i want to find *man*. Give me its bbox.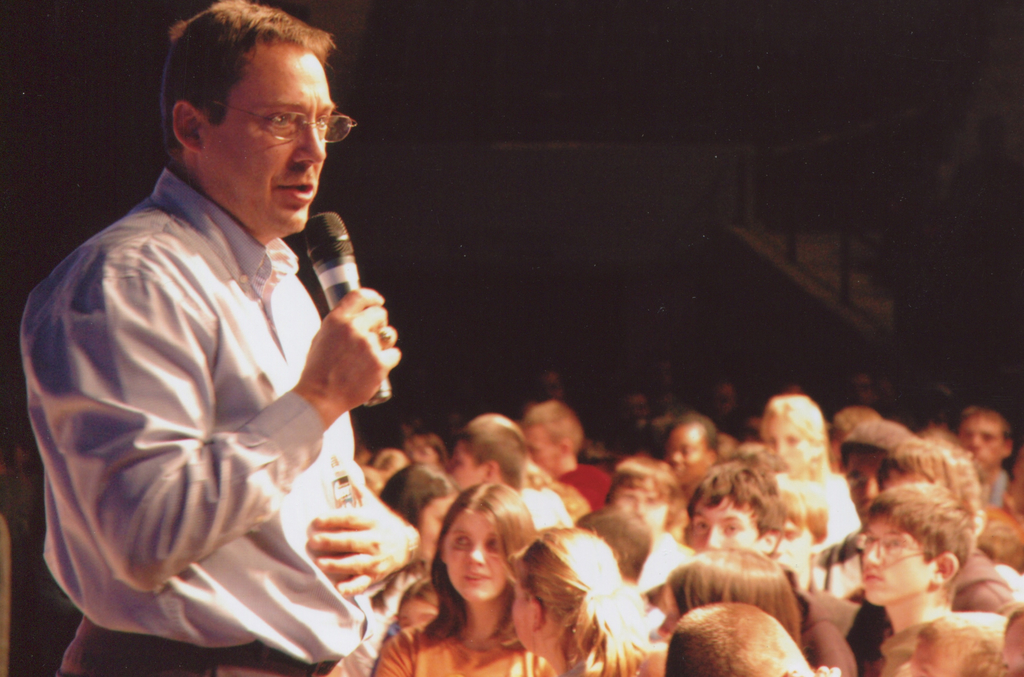
bbox=[37, 0, 425, 676].
